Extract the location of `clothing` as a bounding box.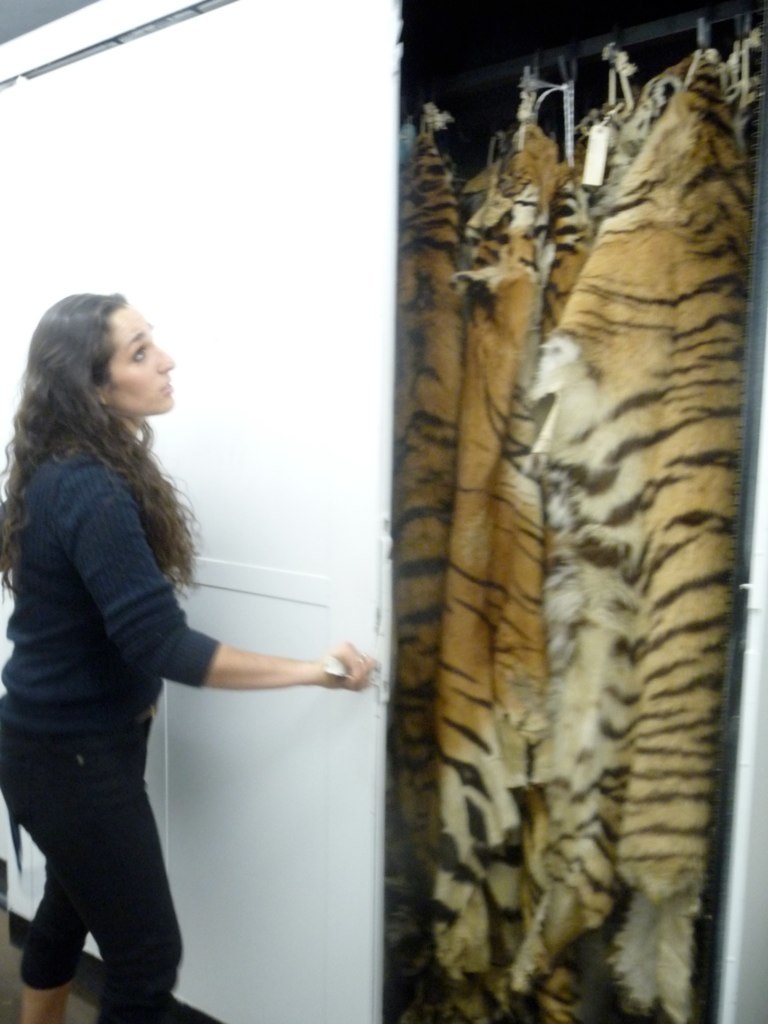
(0, 444, 222, 741).
